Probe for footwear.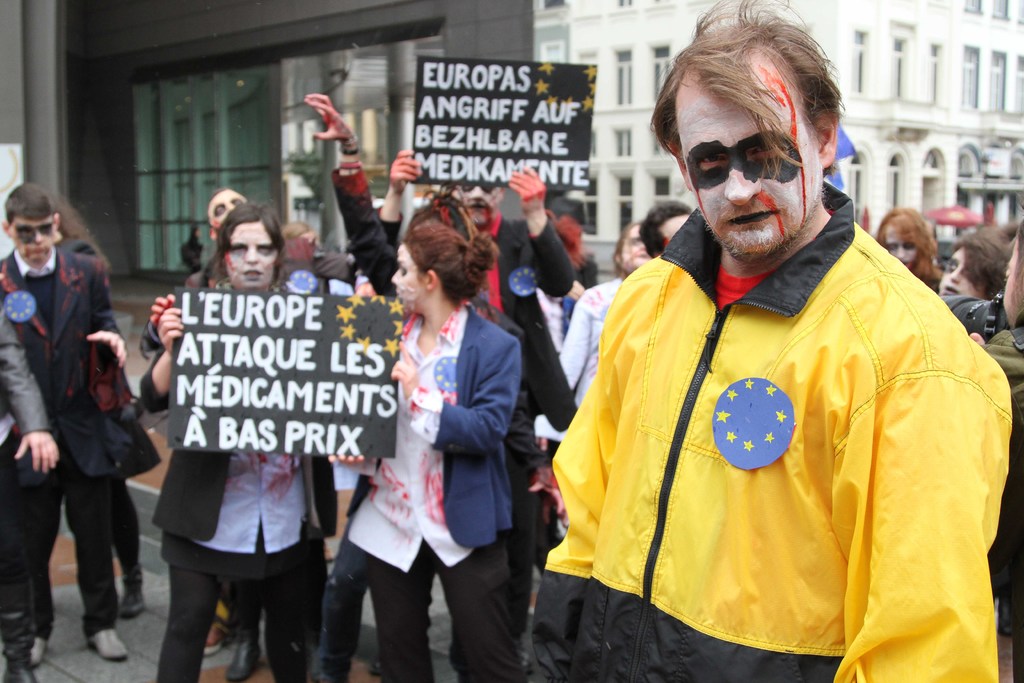
Probe result: bbox=[200, 618, 237, 653].
